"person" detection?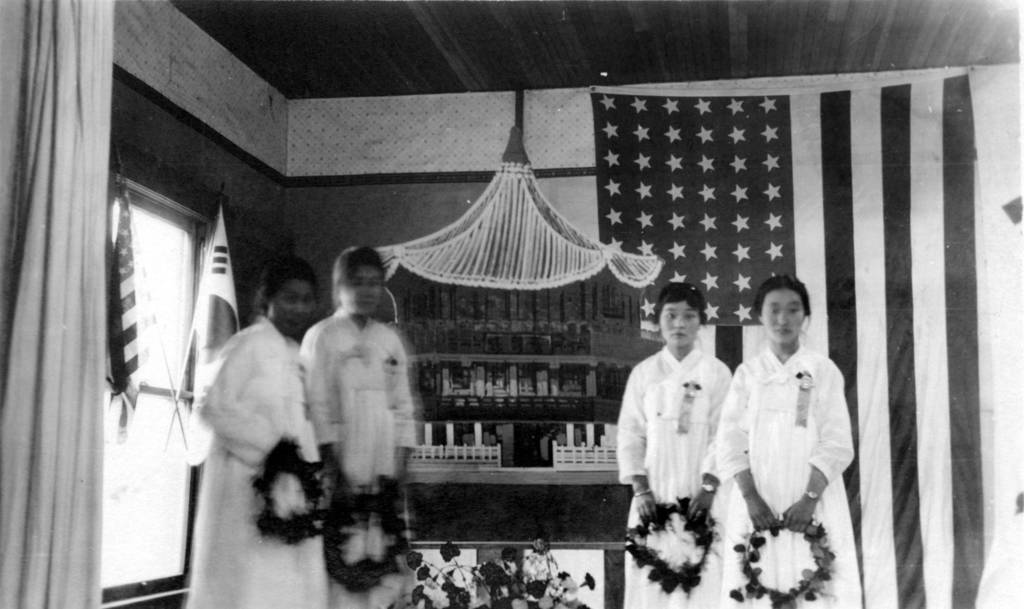
box(619, 282, 733, 608)
